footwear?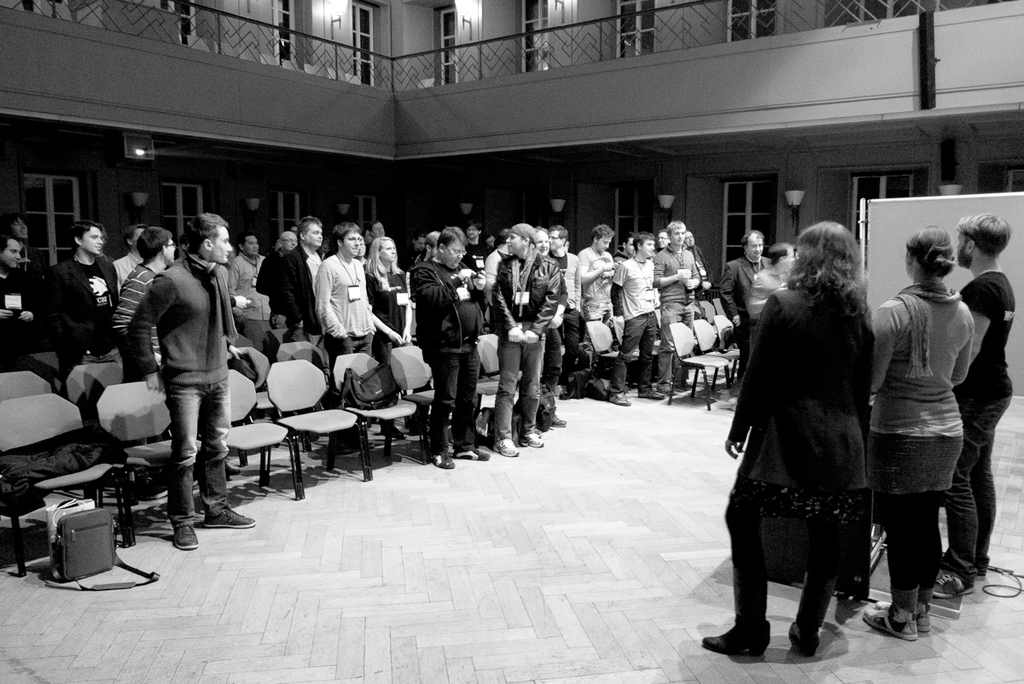
pyautogui.locateOnScreen(493, 438, 520, 458)
